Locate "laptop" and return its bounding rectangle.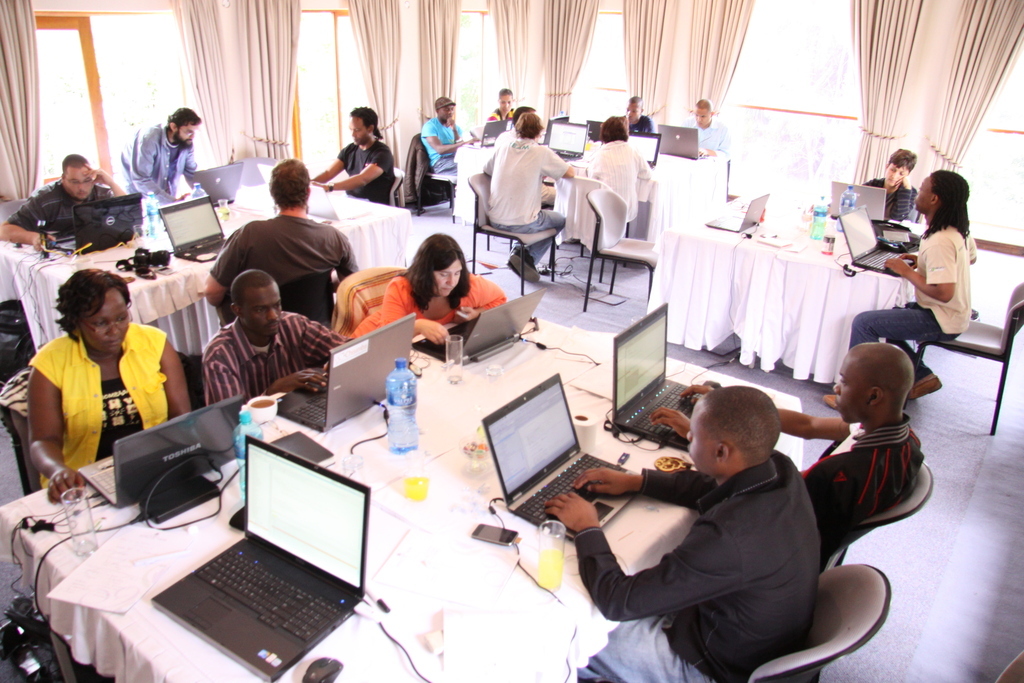
[left=587, top=119, right=604, bottom=141].
